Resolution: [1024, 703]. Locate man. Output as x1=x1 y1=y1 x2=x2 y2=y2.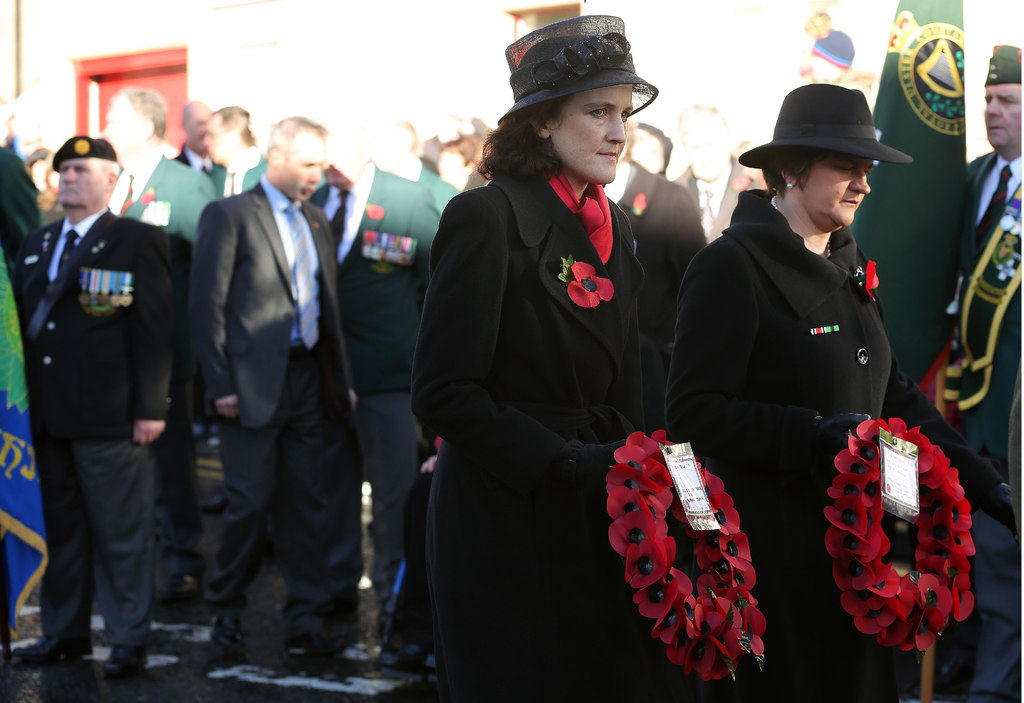
x1=190 y1=114 x2=367 y2=695.
